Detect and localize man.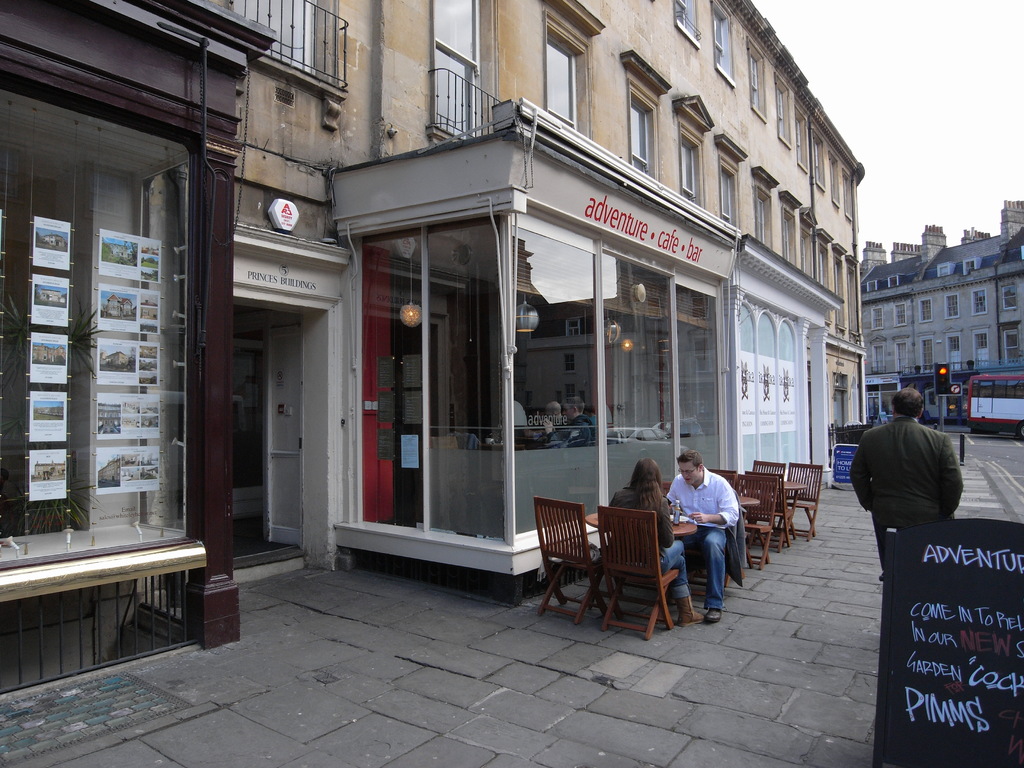
Localized at bbox(540, 394, 595, 451).
